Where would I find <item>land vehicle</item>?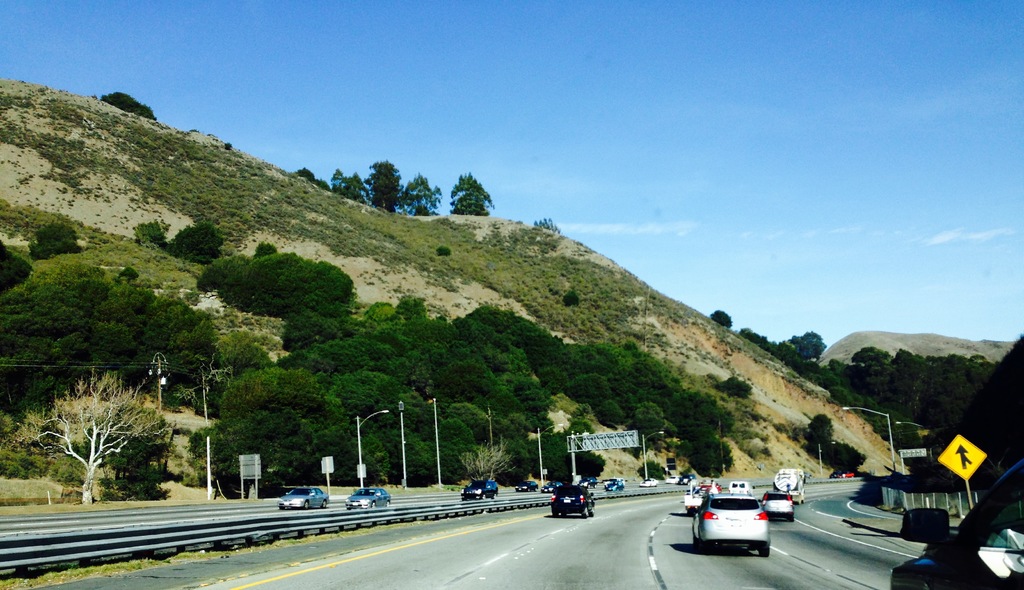
At (left=691, top=488, right=701, bottom=505).
